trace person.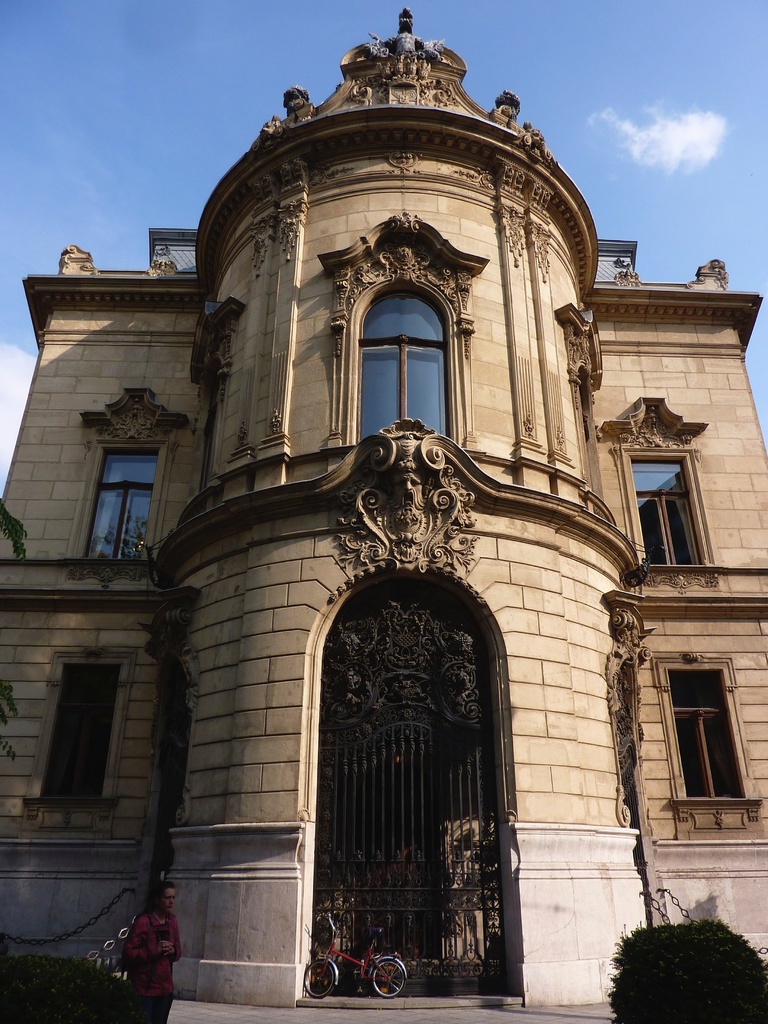
Traced to crop(120, 872, 183, 1011).
